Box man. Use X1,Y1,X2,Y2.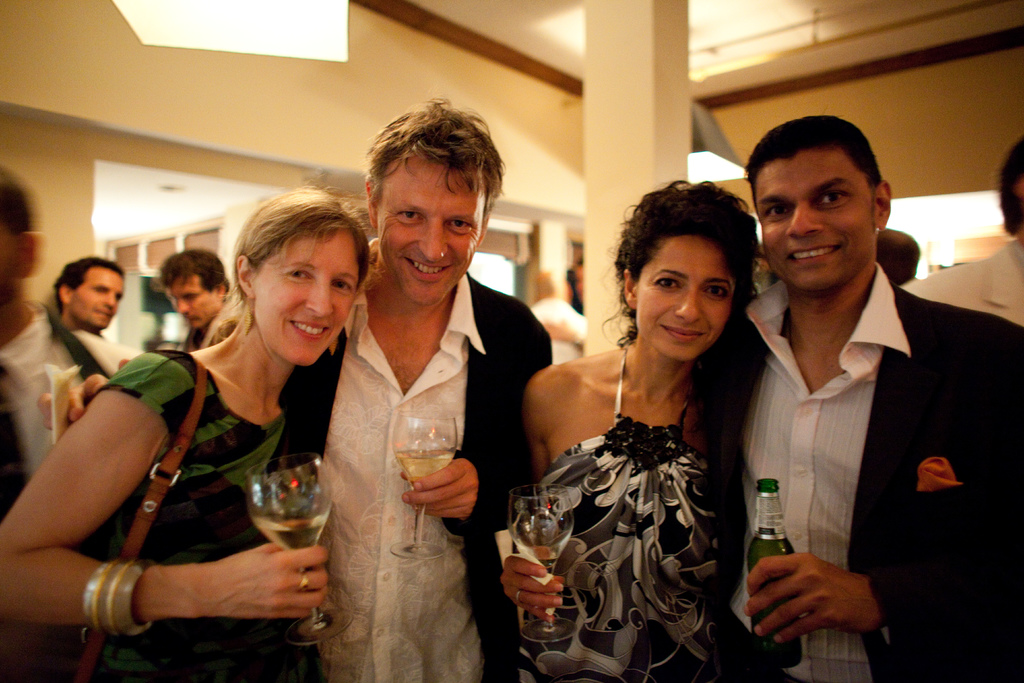
904,134,1023,329.
